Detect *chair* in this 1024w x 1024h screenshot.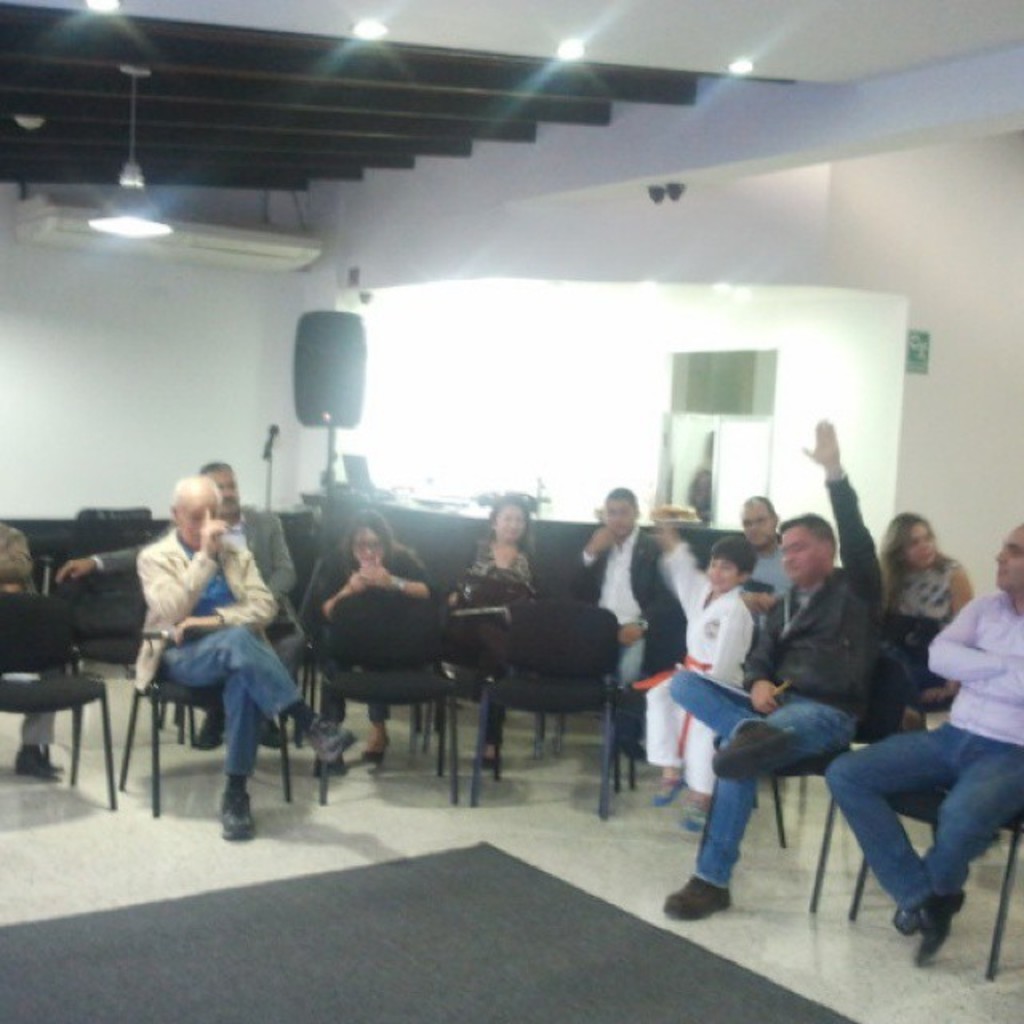
Detection: {"x1": 594, "y1": 610, "x2": 749, "y2": 818}.
